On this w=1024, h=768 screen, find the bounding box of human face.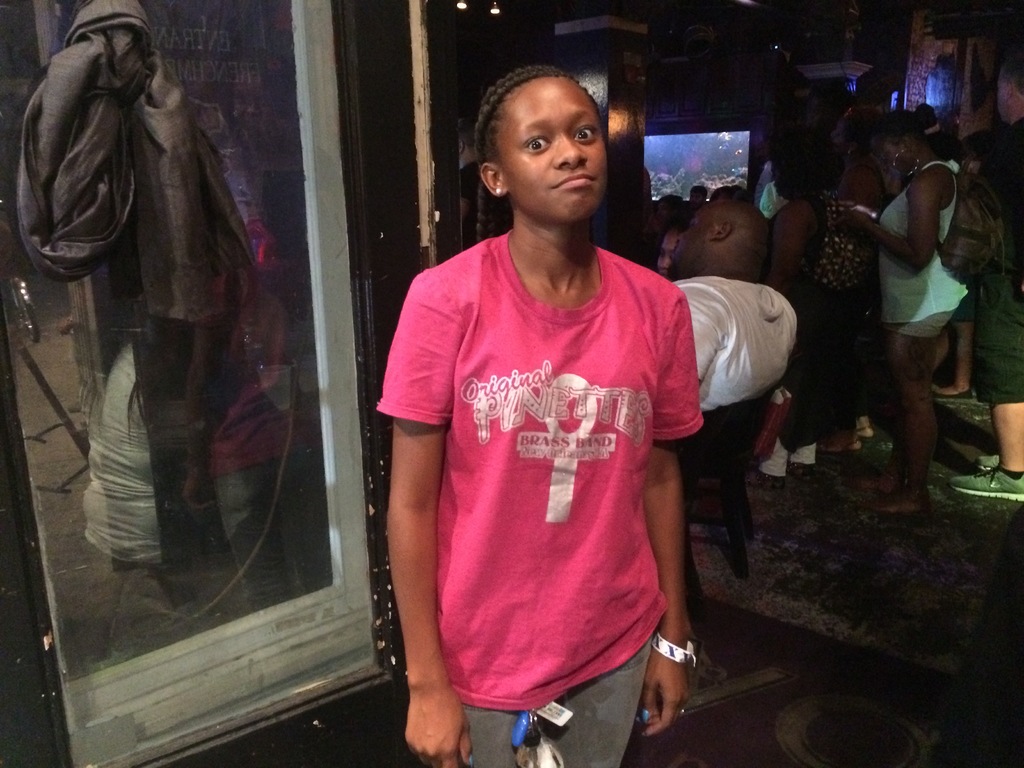
Bounding box: (770, 161, 790, 203).
